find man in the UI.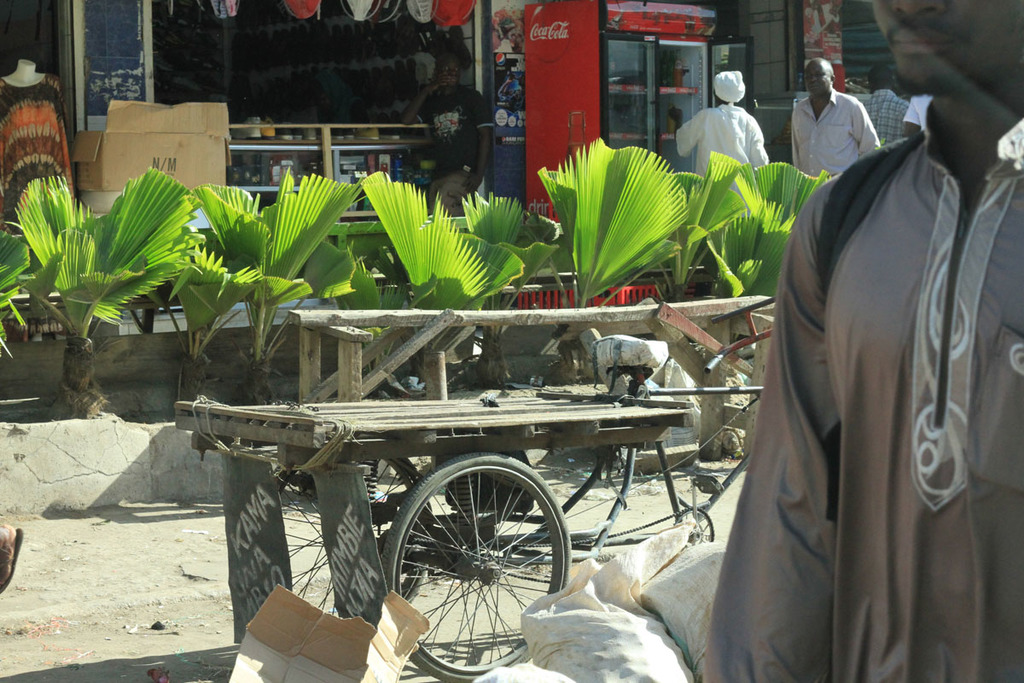
UI element at [left=0, top=58, right=80, bottom=235].
